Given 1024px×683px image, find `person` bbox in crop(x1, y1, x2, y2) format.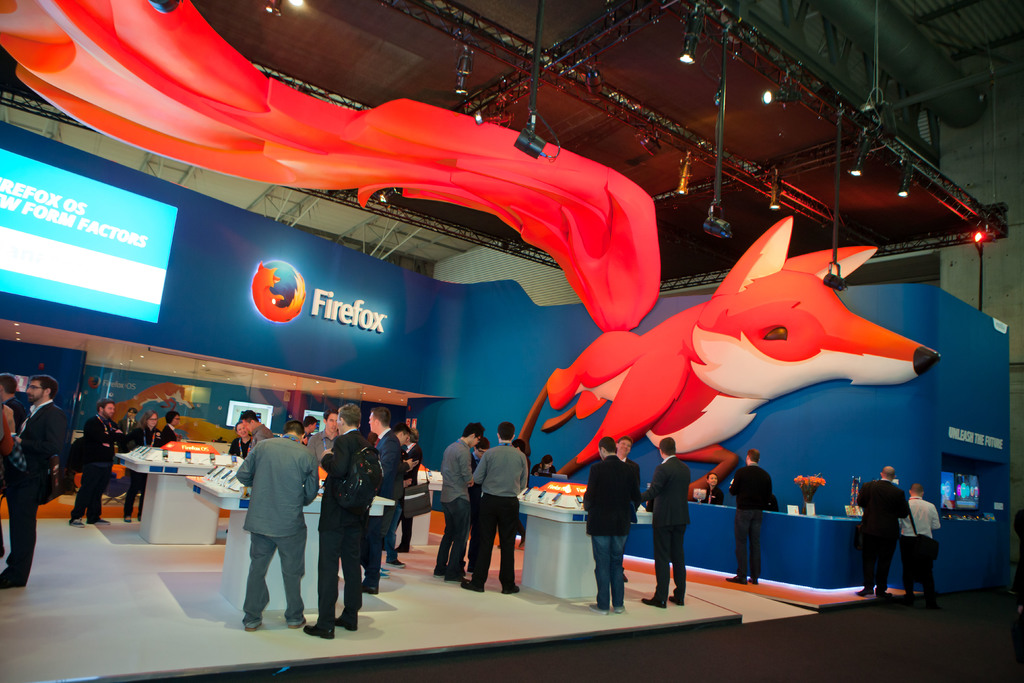
crop(122, 406, 164, 525).
